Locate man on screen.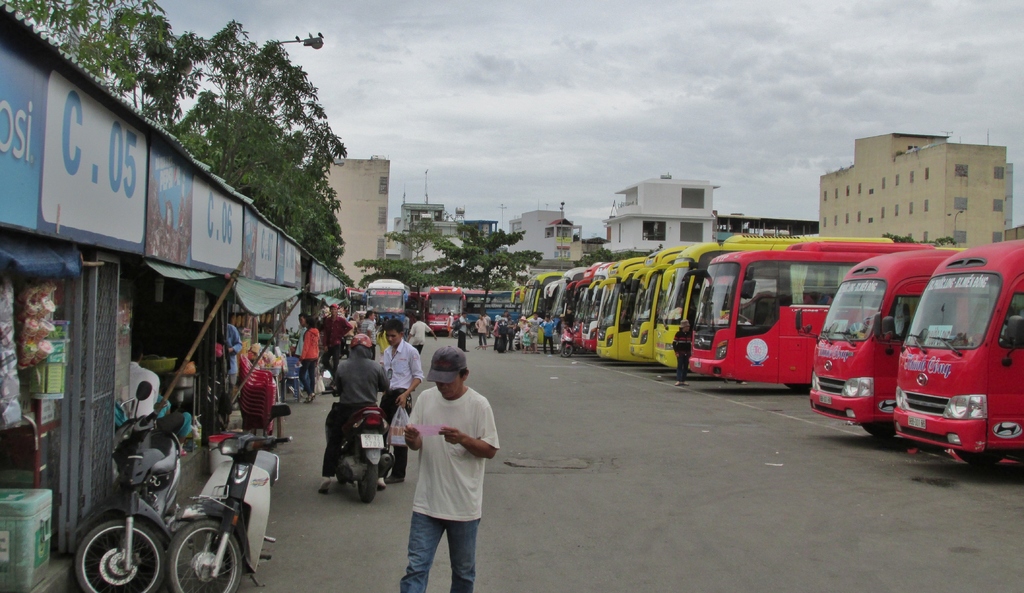
On screen at rect(323, 305, 353, 377).
